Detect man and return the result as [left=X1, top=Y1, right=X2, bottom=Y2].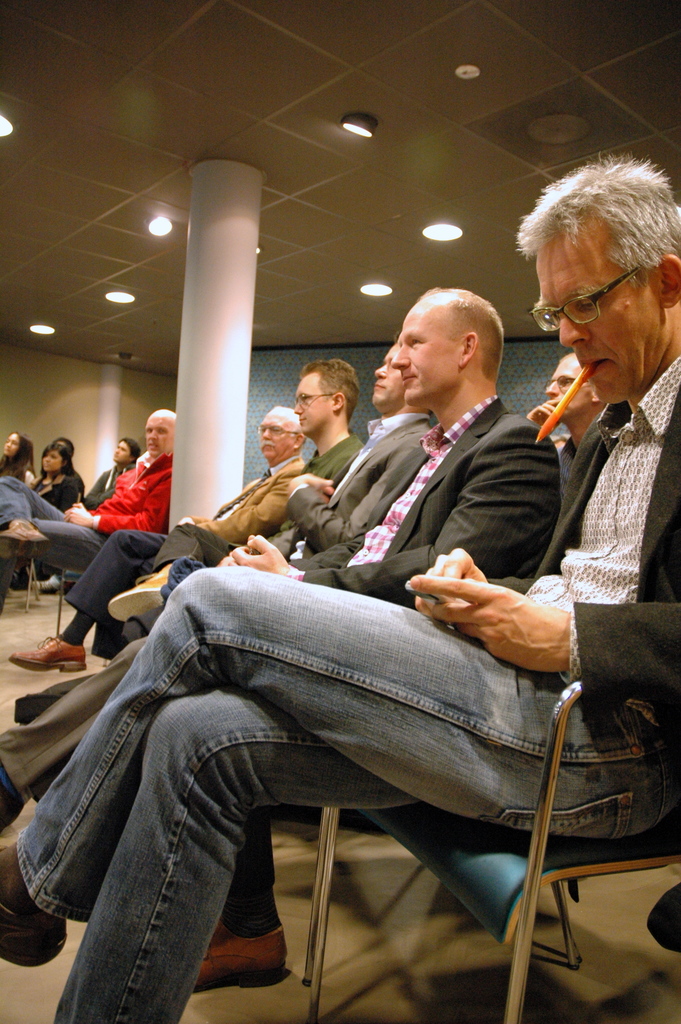
[left=8, top=402, right=308, bottom=671].
